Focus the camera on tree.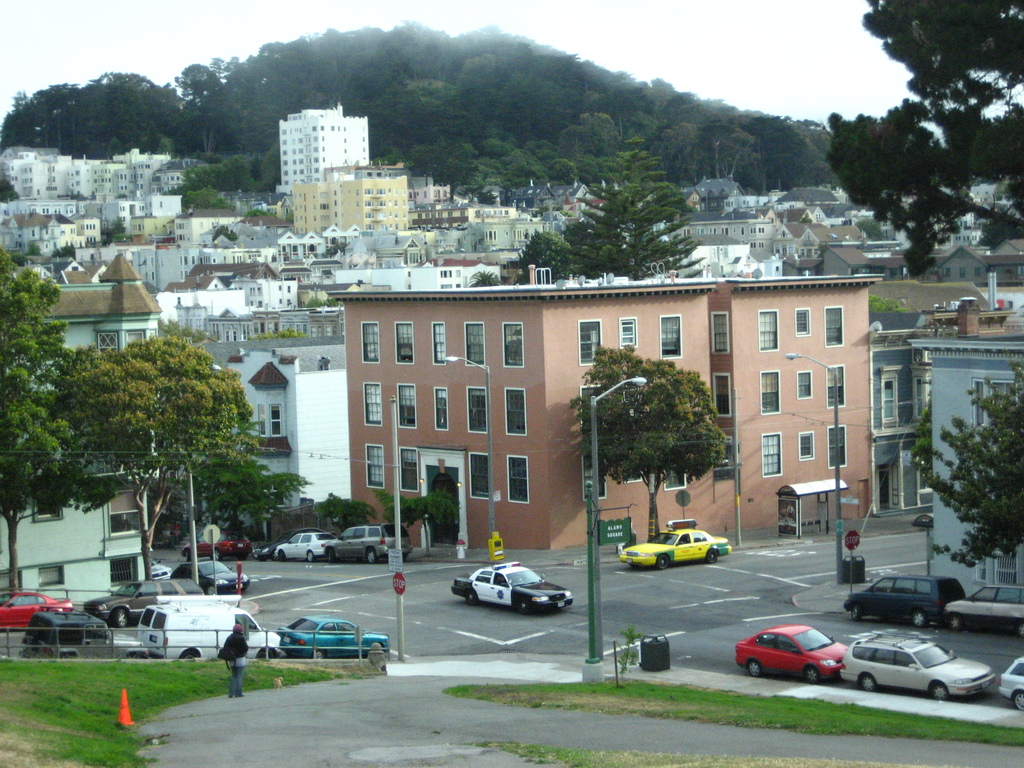
Focus region: l=515, t=220, r=588, b=284.
